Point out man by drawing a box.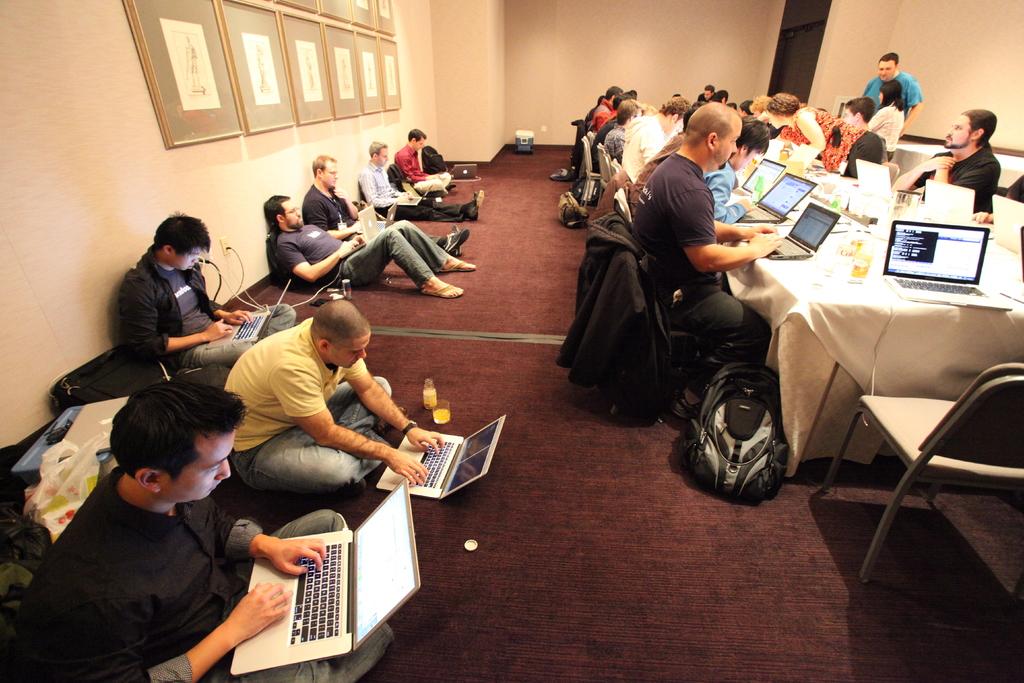
box(890, 110, 1004, 222).
